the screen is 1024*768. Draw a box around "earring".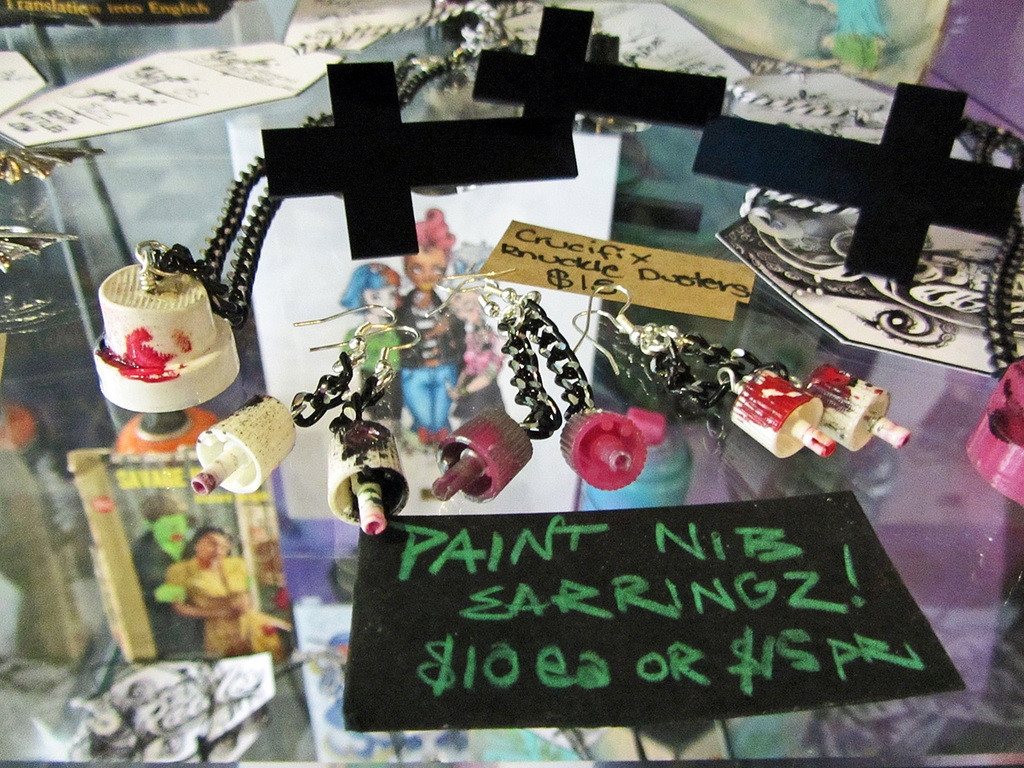
x1=570 y1=303 x2=838 y2=468.
